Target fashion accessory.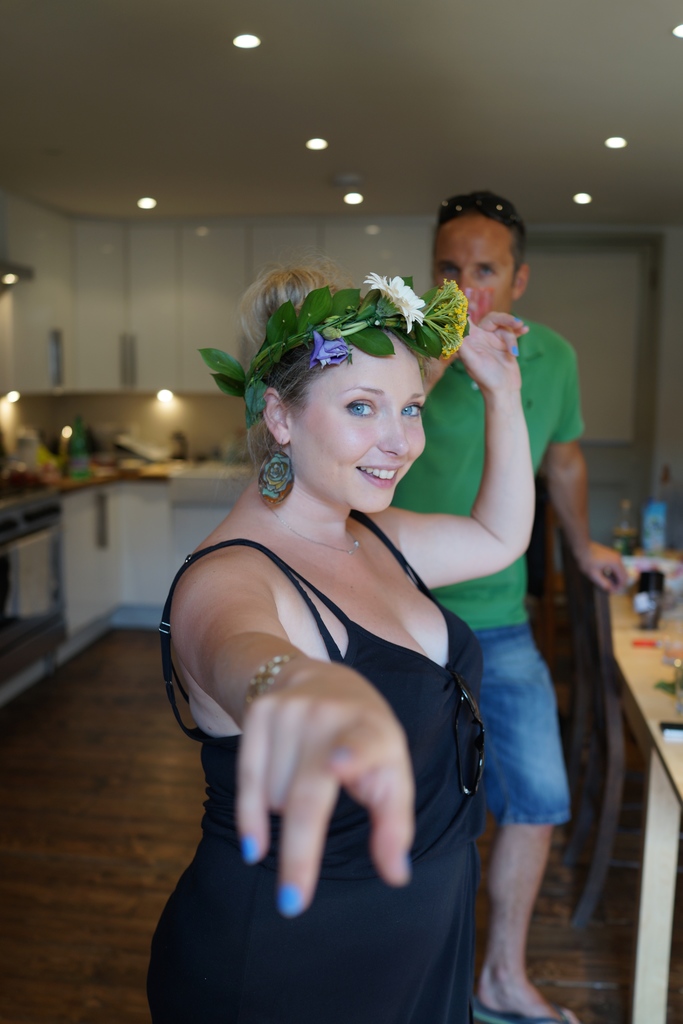
Target region: 404:854:411:876.
